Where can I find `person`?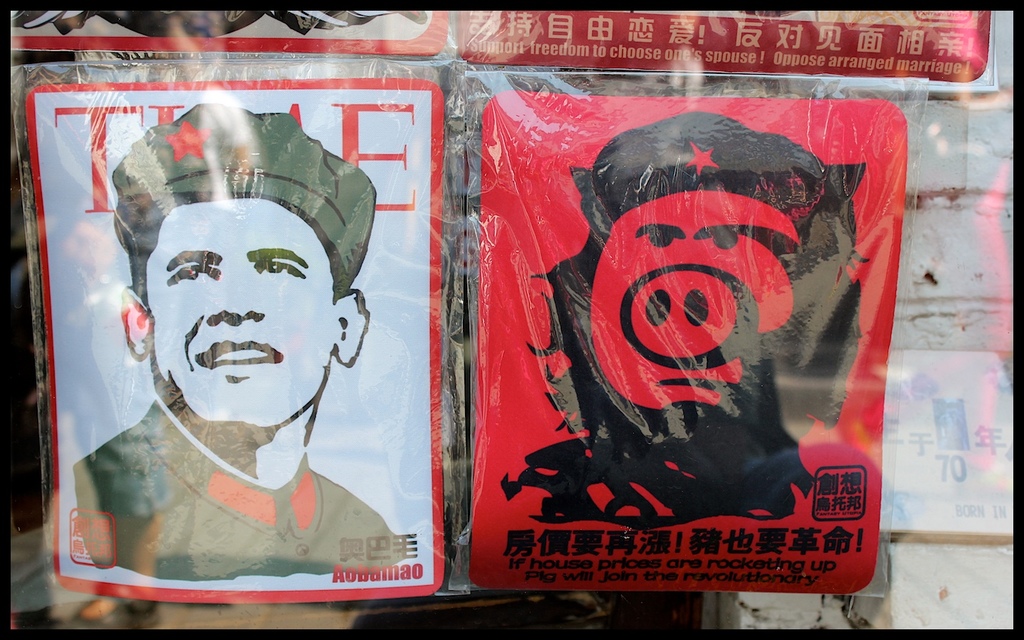
You can find it at BBox(75, 114, 427, 625).
